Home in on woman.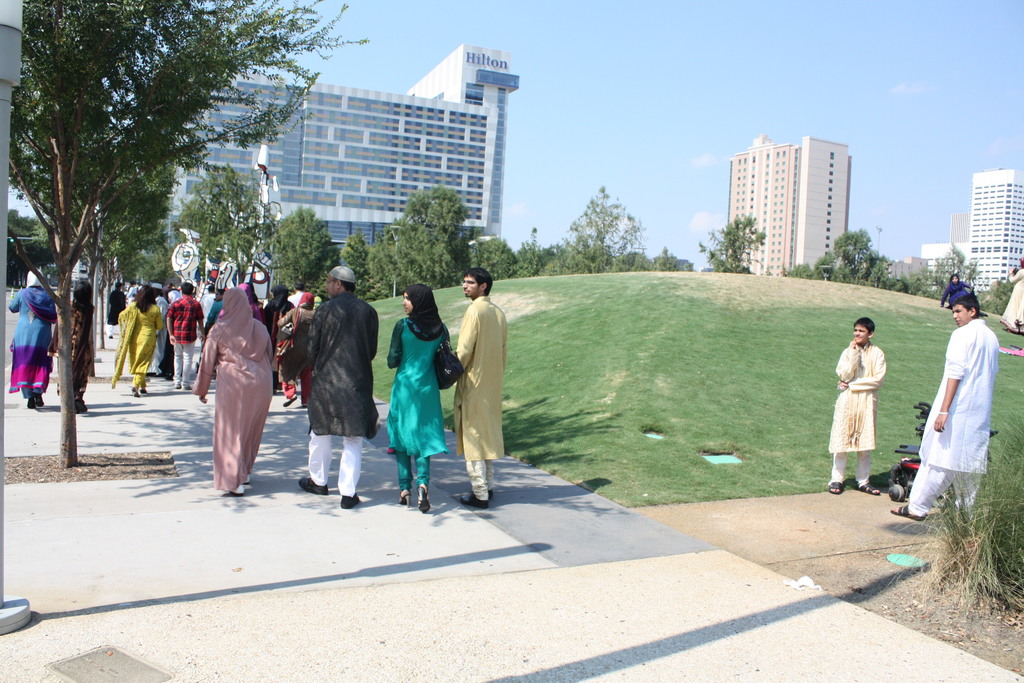
Homed in at x1=45, y1=281, x2=93, y2=414.
